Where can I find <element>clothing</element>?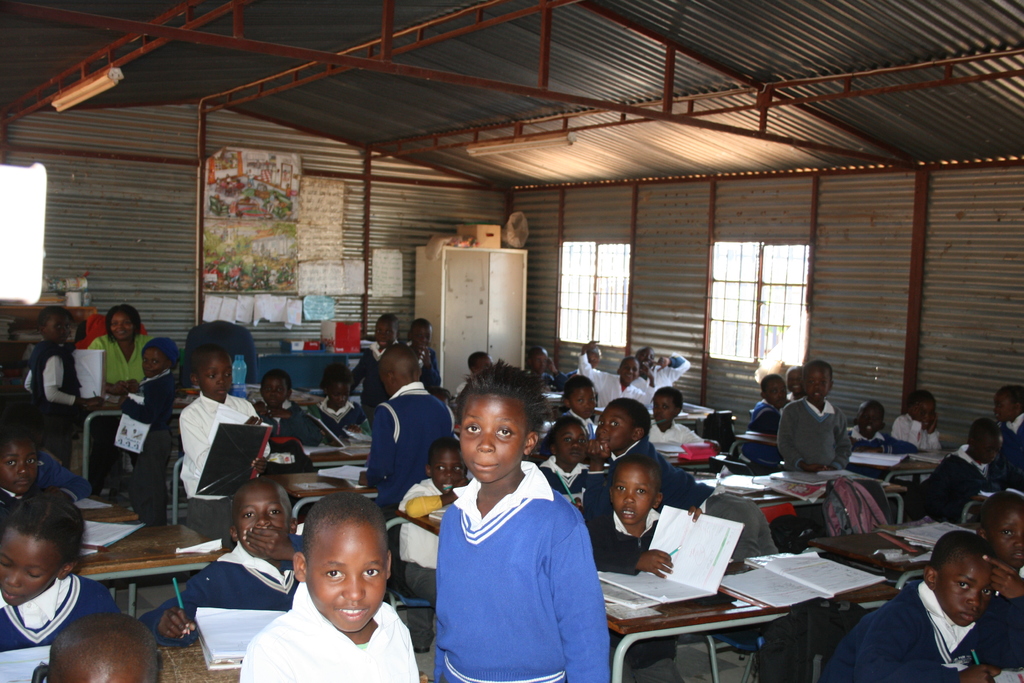
You can find it at 546/462/592/498.
